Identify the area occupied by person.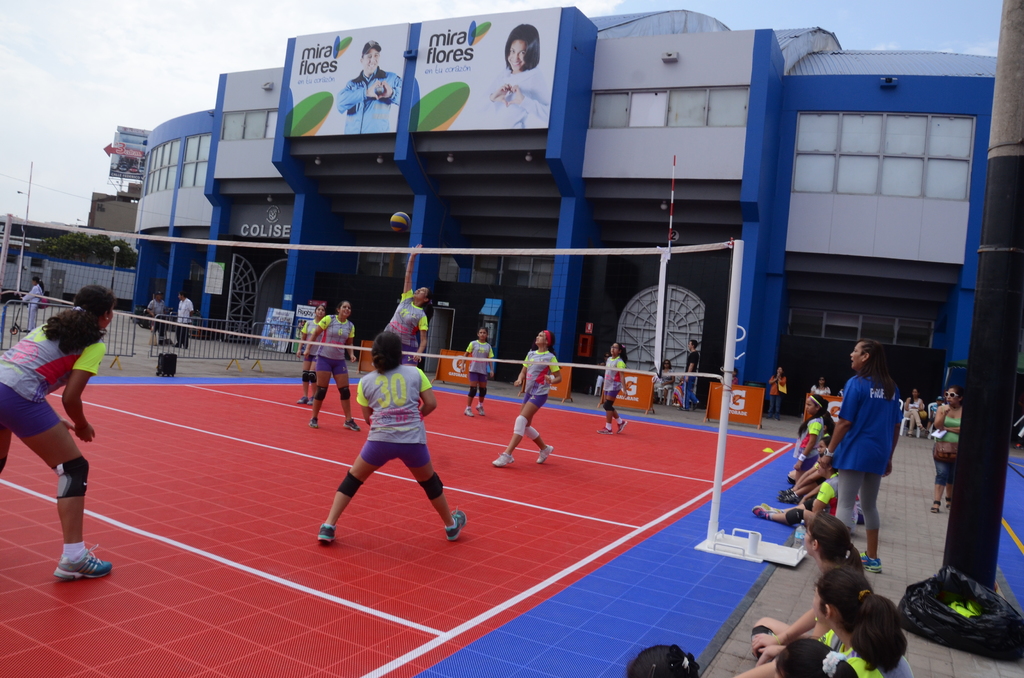
Area: (x1=781, y1=432, x2=835, y2=495).
